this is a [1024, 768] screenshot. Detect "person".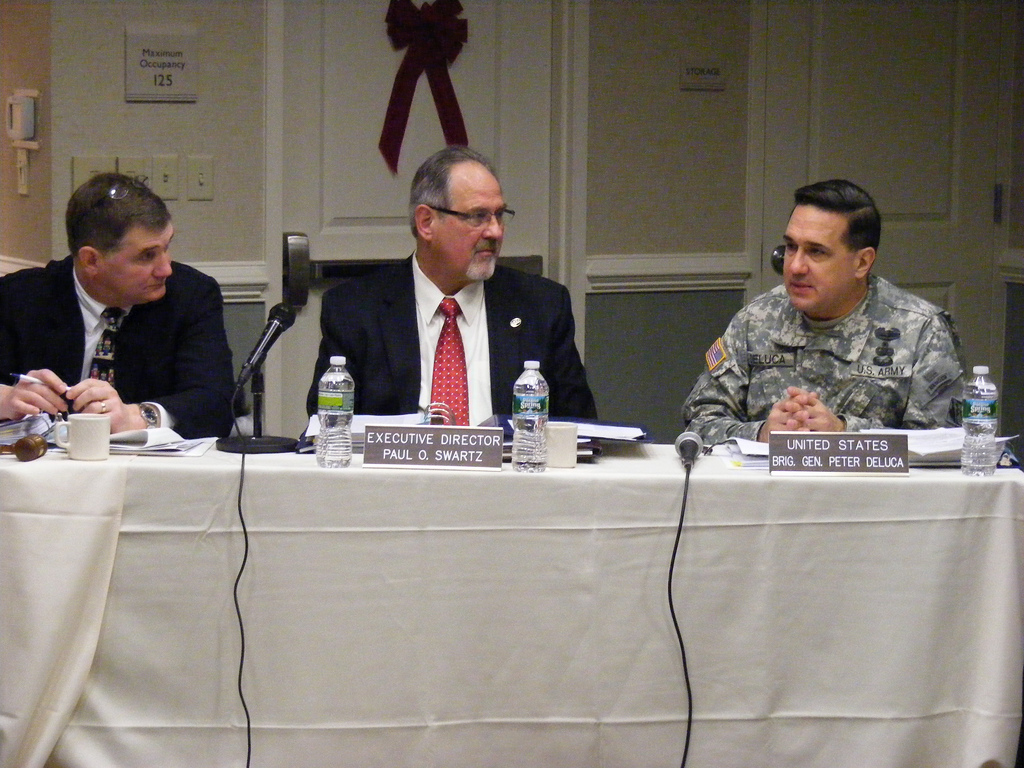
<region>304, 145, 597, 424</region>.
